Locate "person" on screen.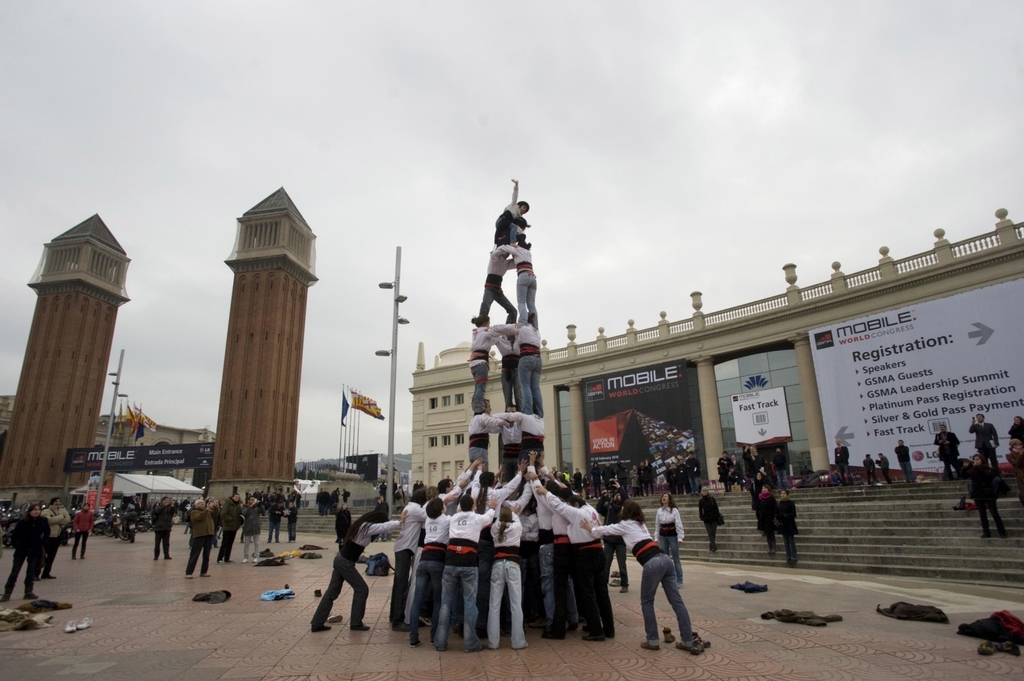
On screen at x1=936 y1=422 x2=960 y2=476.
